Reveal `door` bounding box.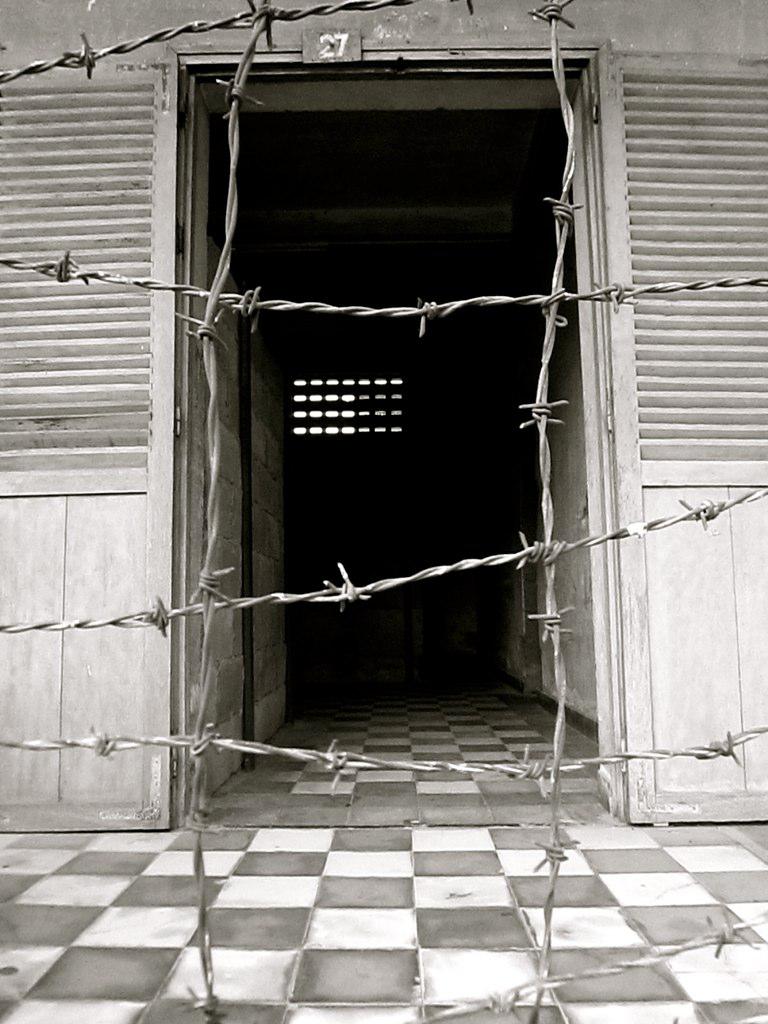
Revealed: 150 72 615 824.
